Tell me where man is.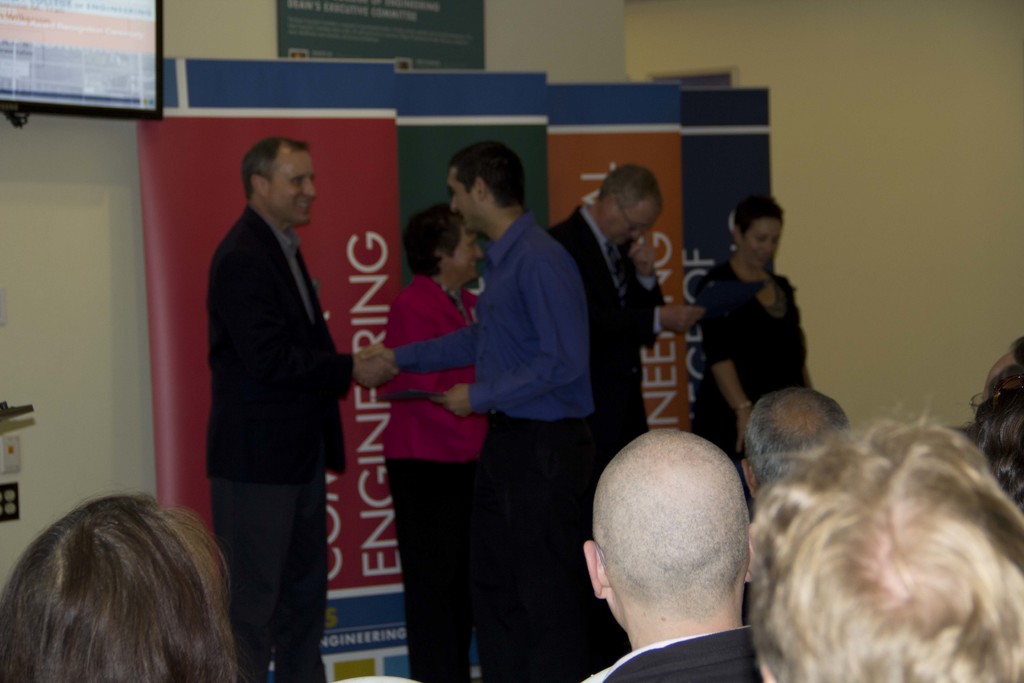
man is at rect(534, 161, 703, 507).
